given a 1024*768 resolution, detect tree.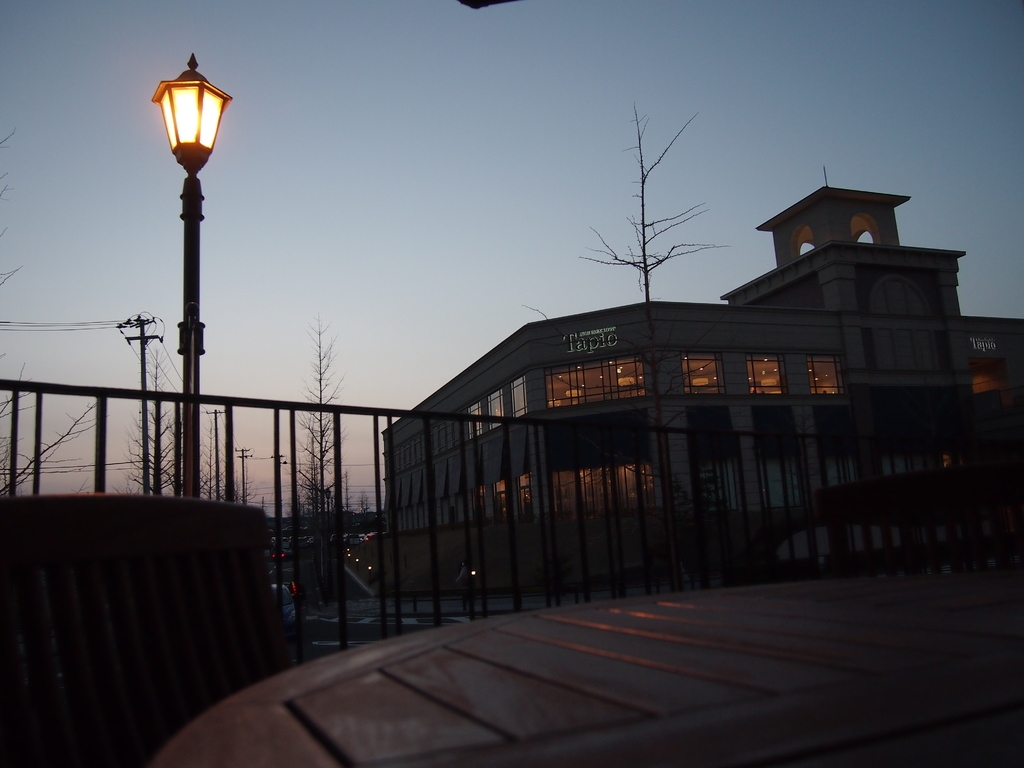
Rect(234, 461, 253, 500).
